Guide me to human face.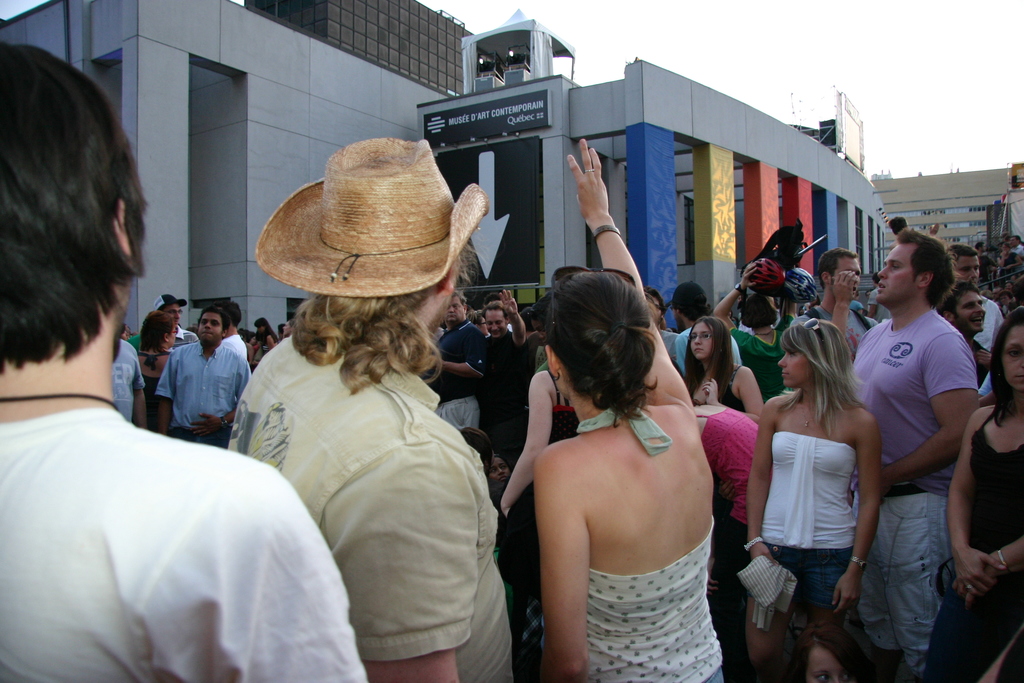
Guidance: detection(484, 308, 506, 337).
